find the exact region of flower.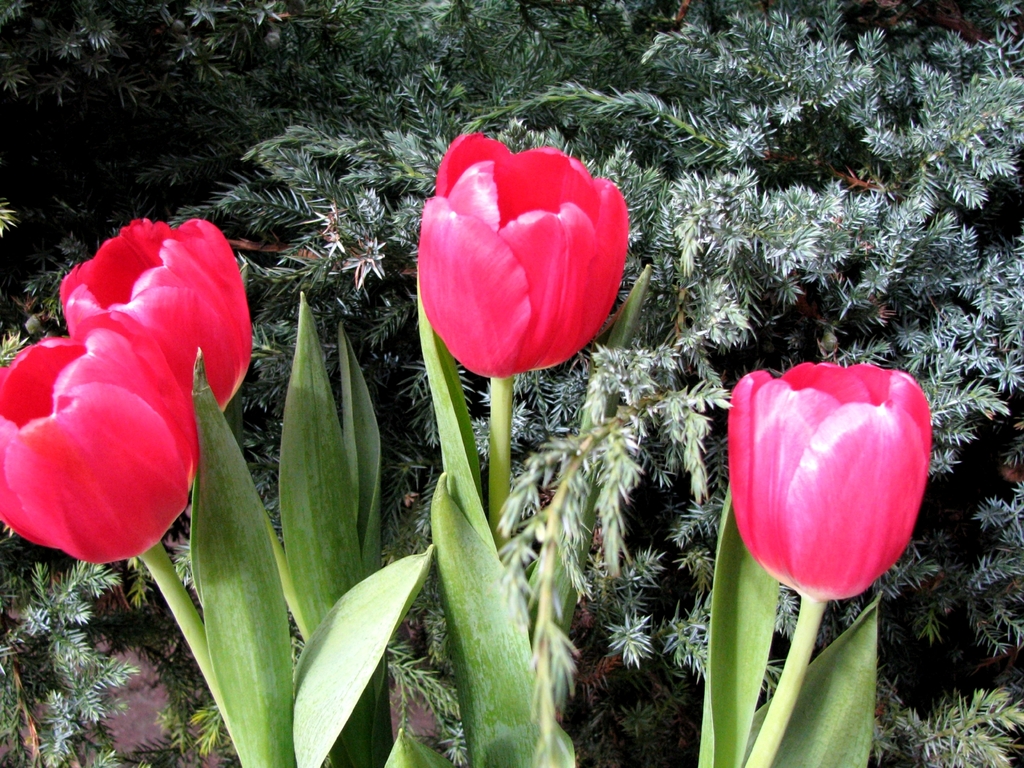
Exact region: box=[727, 360, 935, 607].
